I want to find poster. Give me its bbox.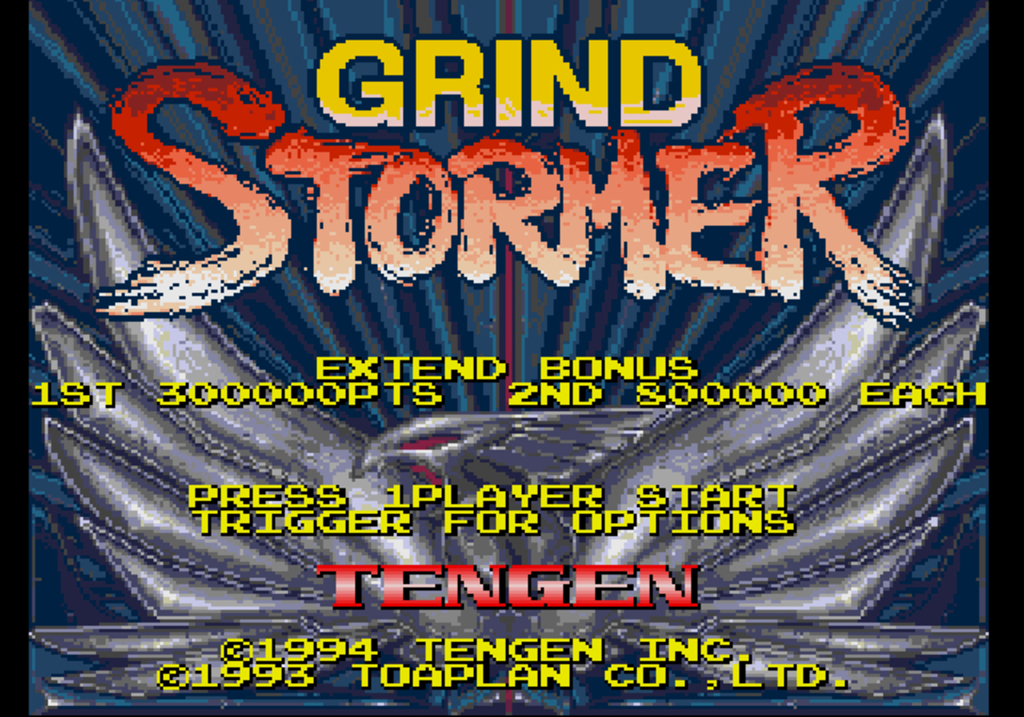
(22,0,990,715).
